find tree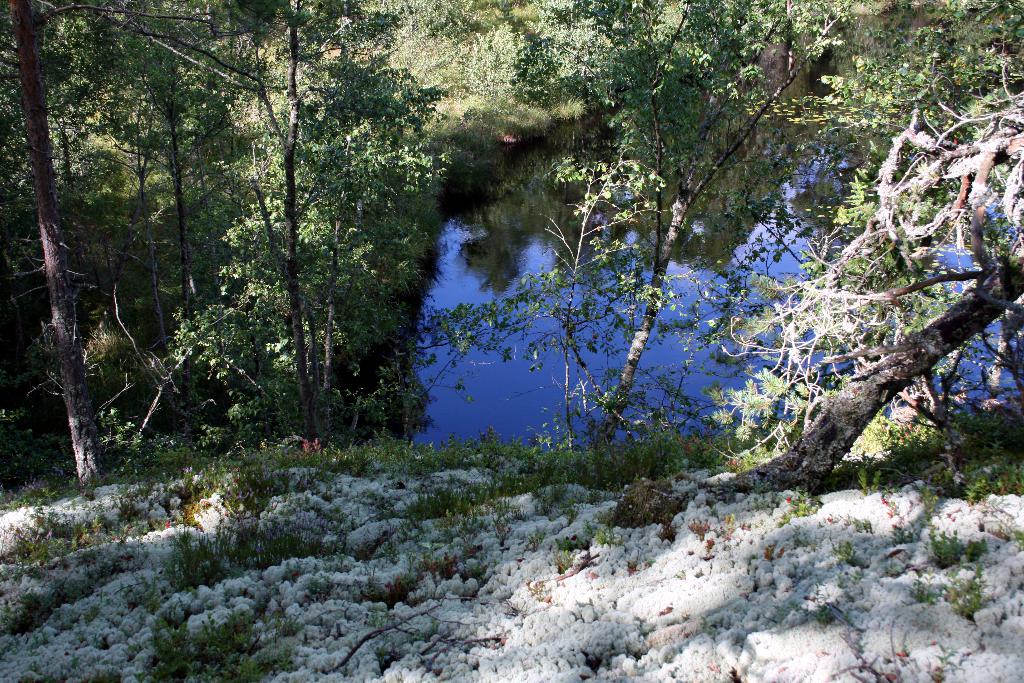
bbox=[98, 29, 455, 478]
